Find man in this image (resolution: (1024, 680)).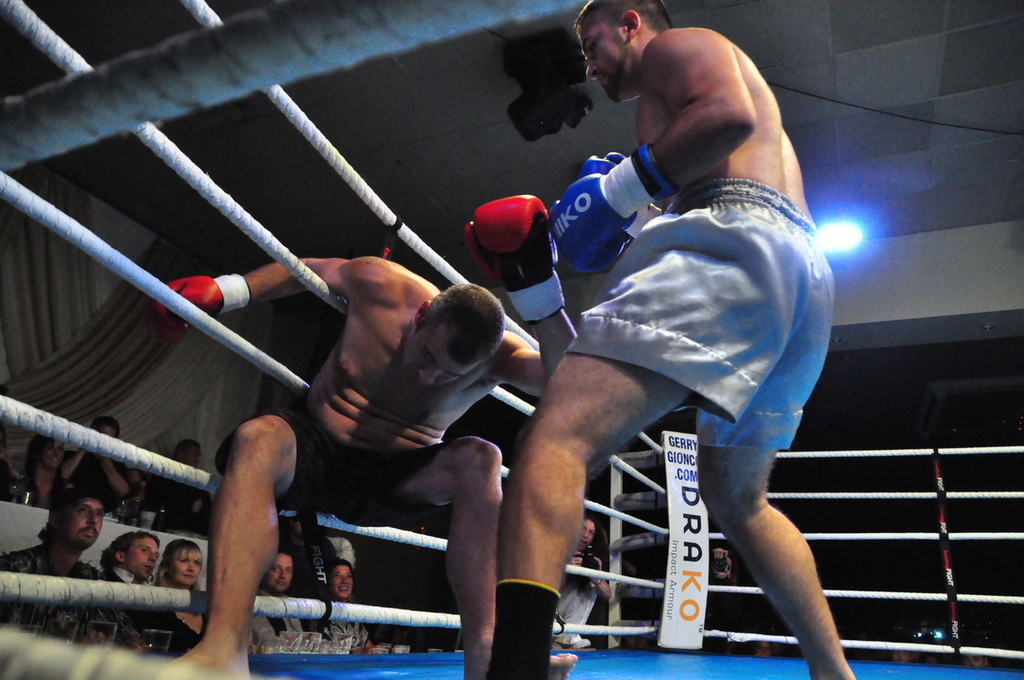
x1=98 y1=528 x2=164 y2=619.
